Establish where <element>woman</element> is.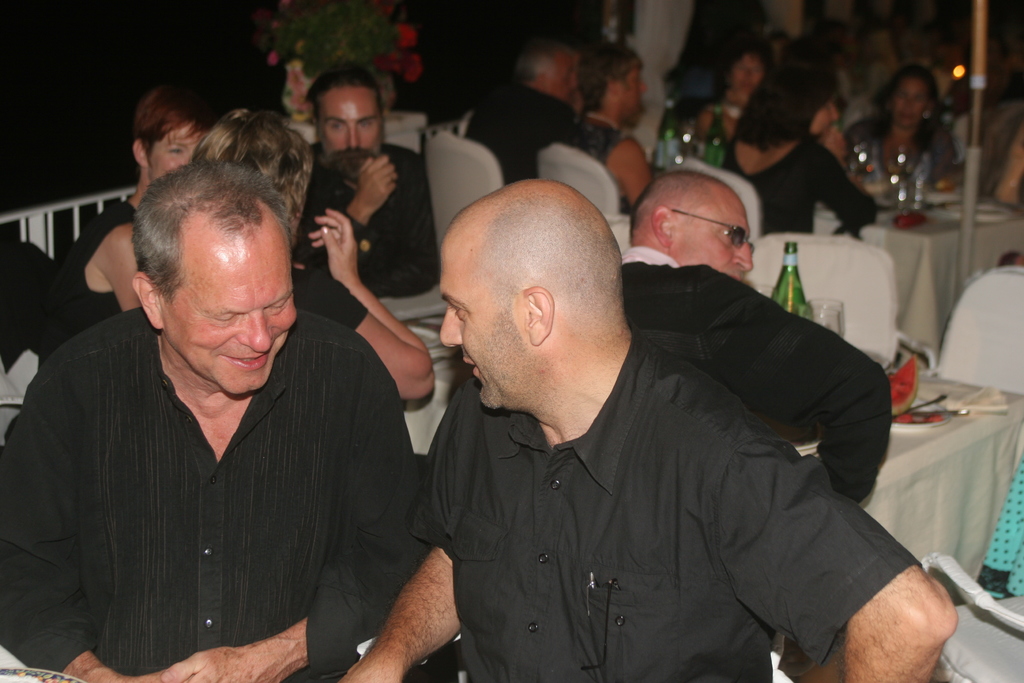
Established at region(849, 62, 963, 219).
